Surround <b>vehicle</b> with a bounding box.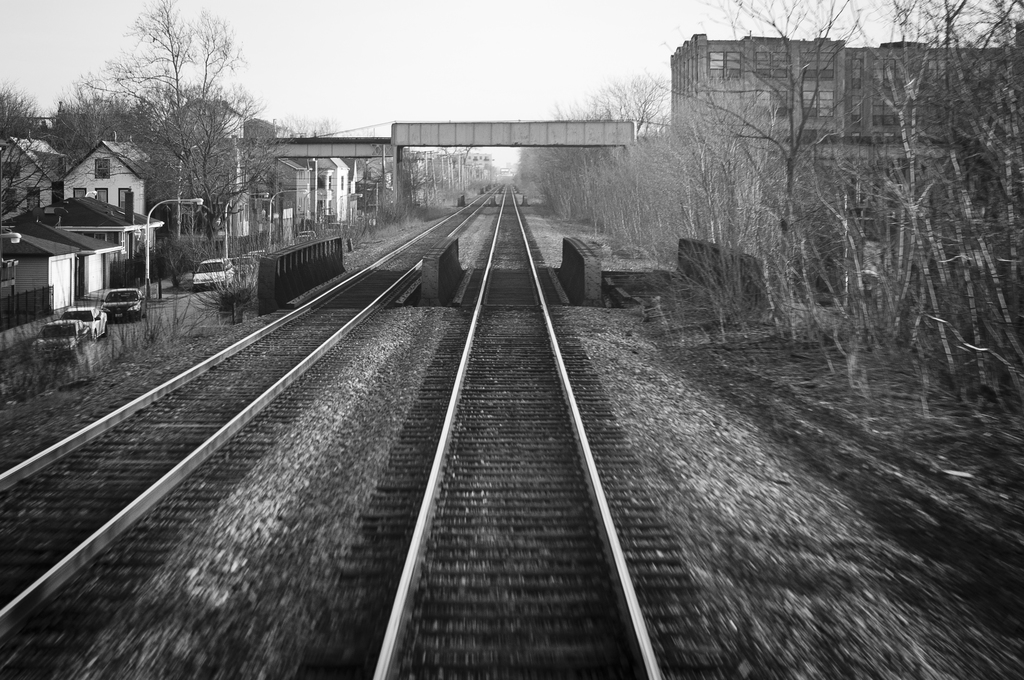
<region>330, 220, 349, 236</region>.
